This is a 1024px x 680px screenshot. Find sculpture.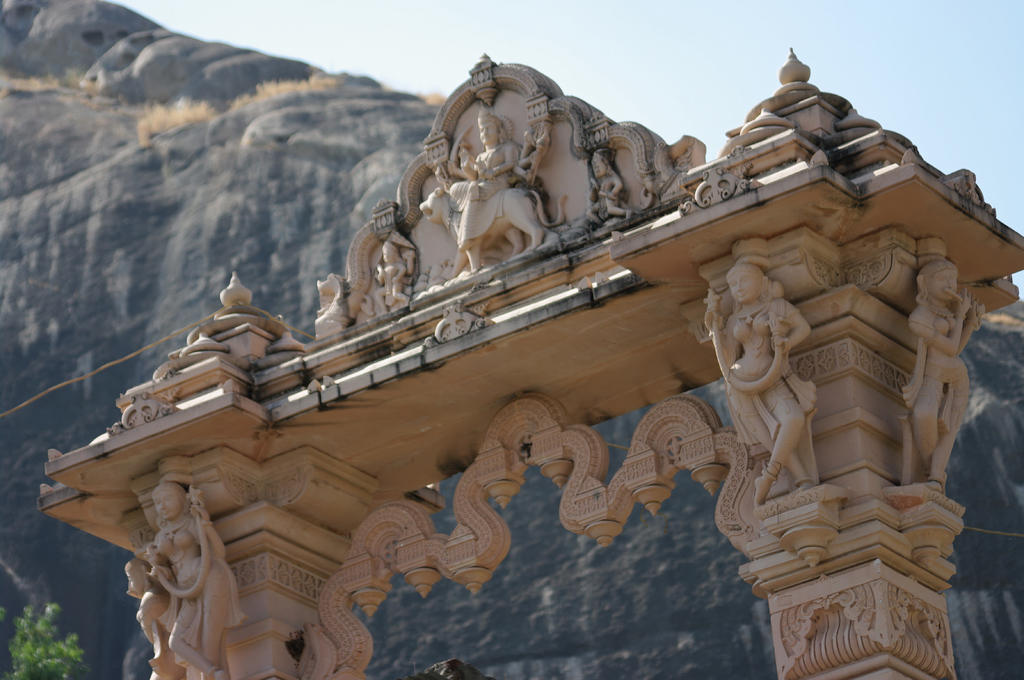
Bounding box: <box>696,263,830,505</box>.
